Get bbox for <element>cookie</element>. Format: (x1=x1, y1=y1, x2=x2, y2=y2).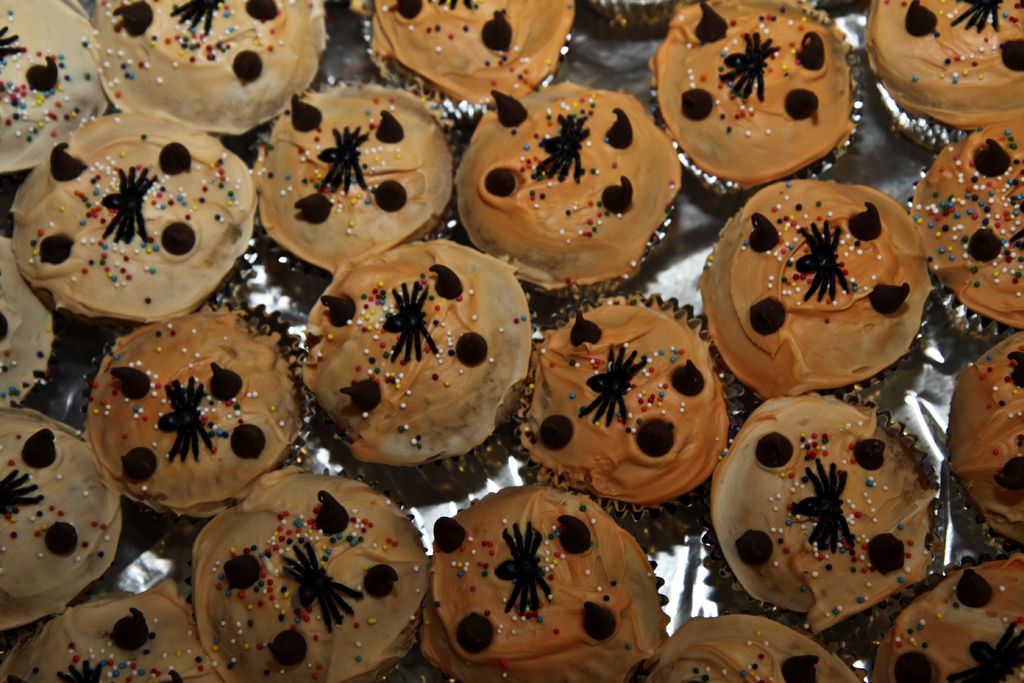
(x1=946, y1=337, x2=1023, y2=563).
